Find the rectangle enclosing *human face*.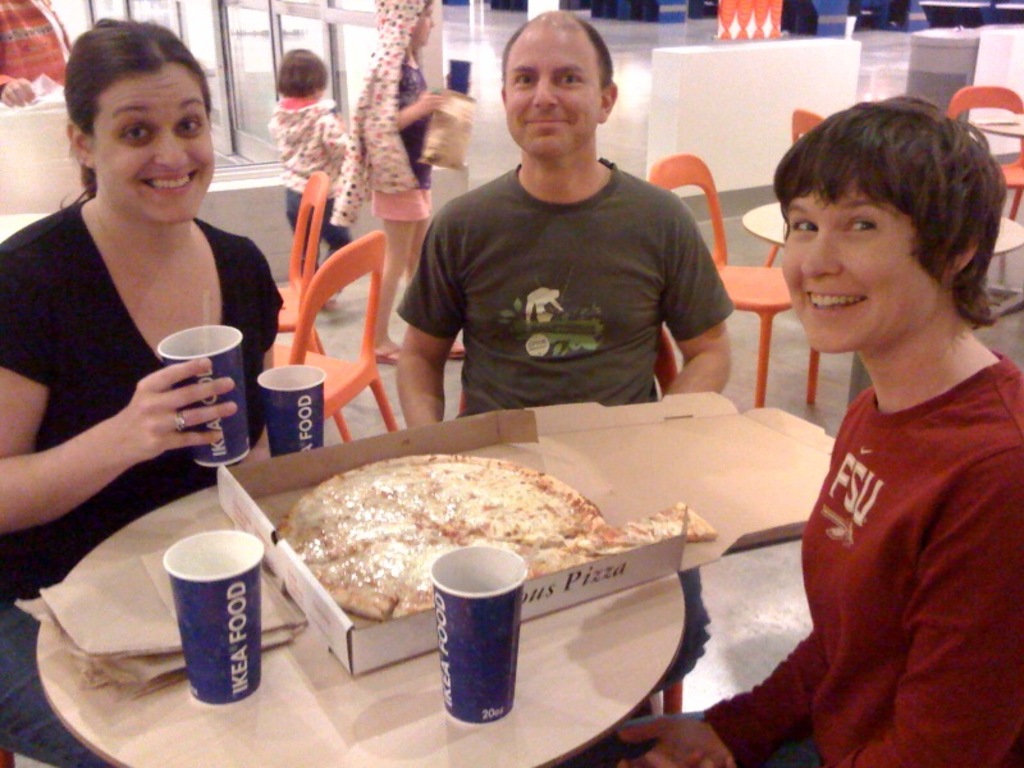
{"x1": 500, "y1": 24, "x2": 600, "y2": 156}.
